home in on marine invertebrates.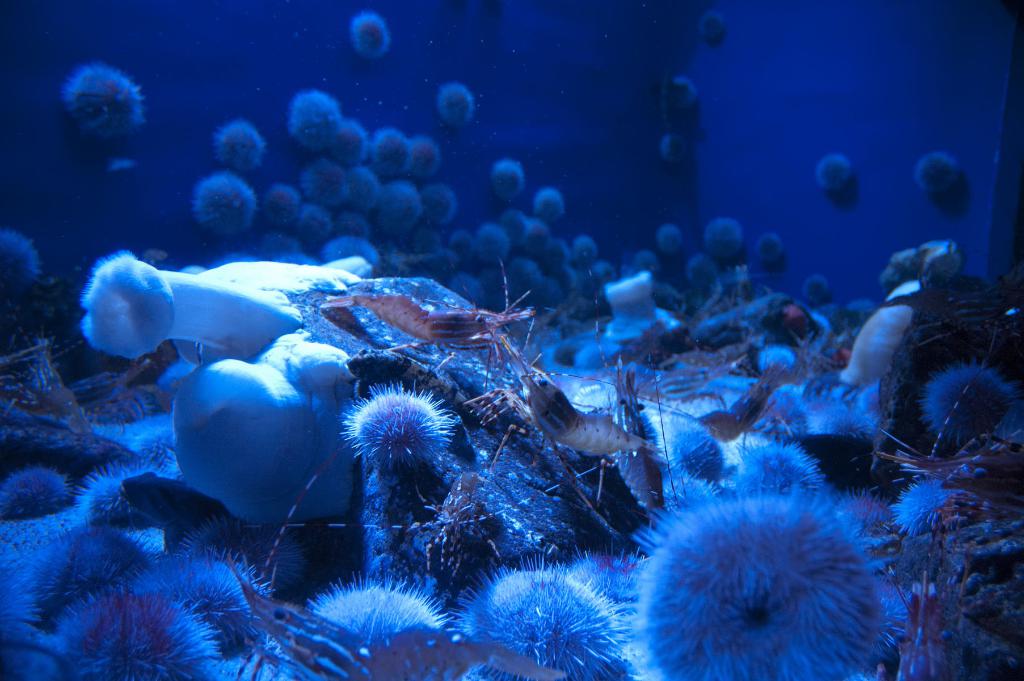
Homed in at 447/559/630/675.
